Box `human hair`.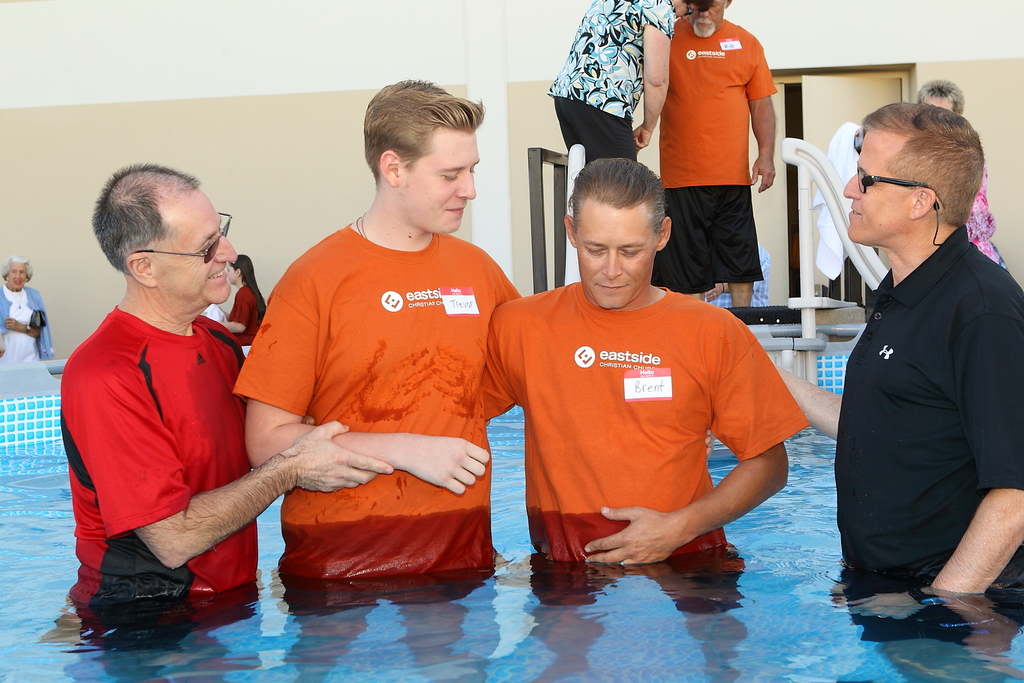
[92,162,200,272].
